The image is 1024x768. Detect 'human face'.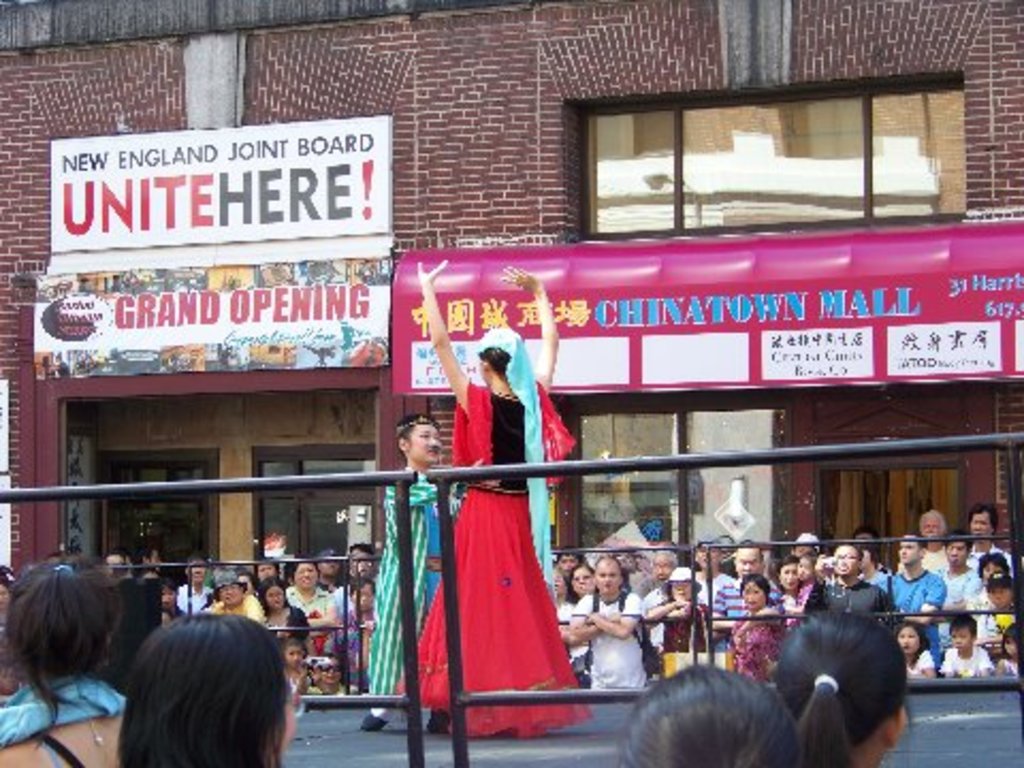
Detection: {"left": 898, "top": 535, "right": 919, "bottom": 565}.
